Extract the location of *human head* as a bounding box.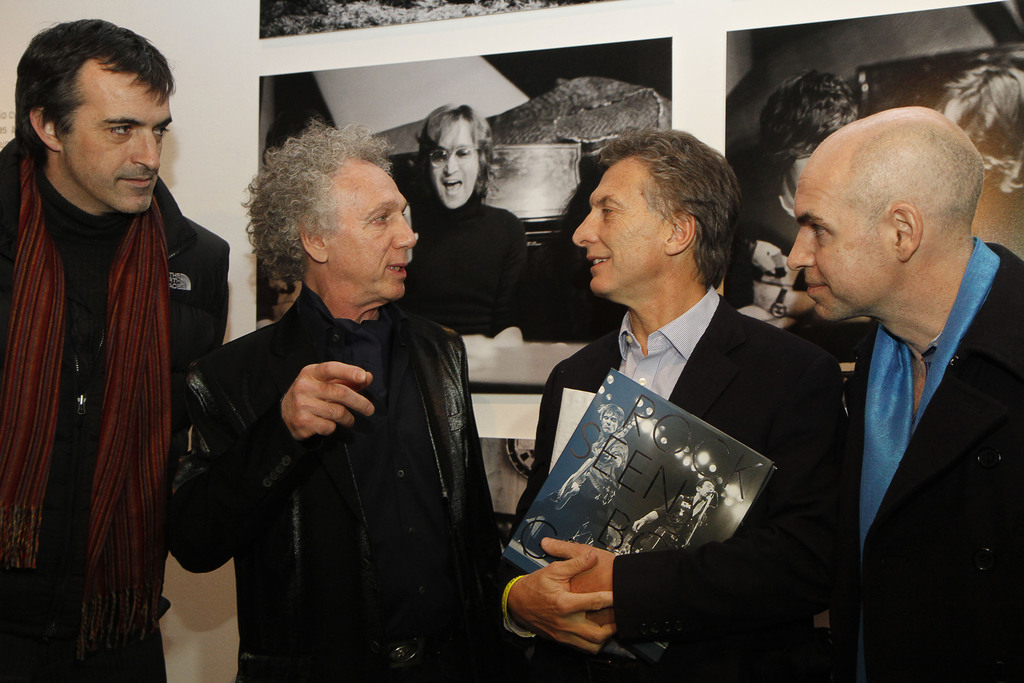
crop(417, 99, 493, 206).
